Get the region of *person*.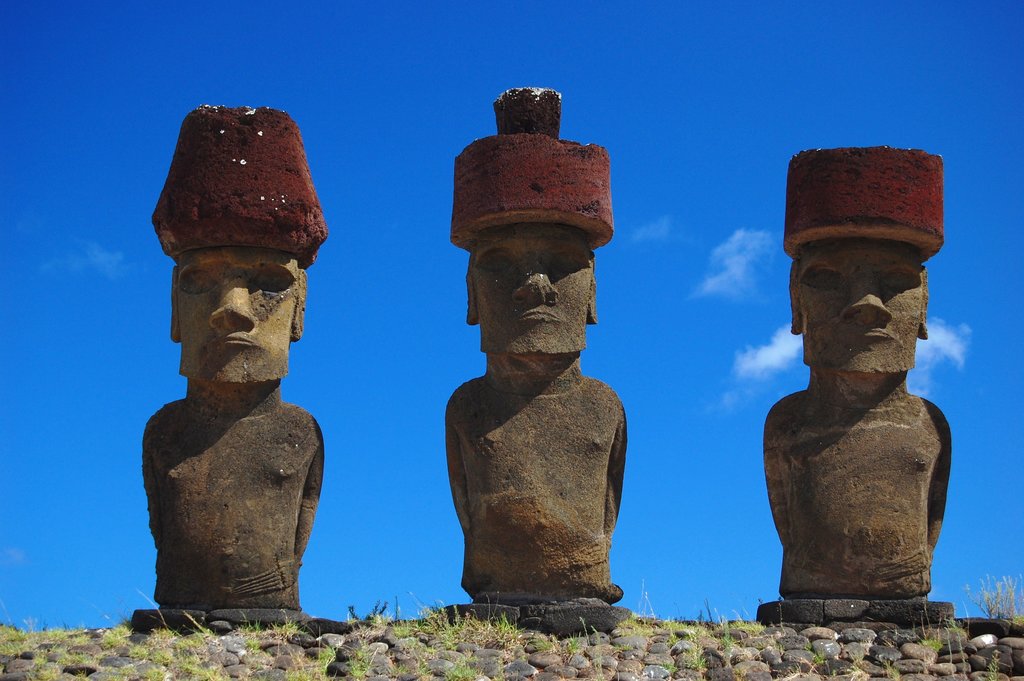
x1=751 y1=156 x2=977 y2=649.
